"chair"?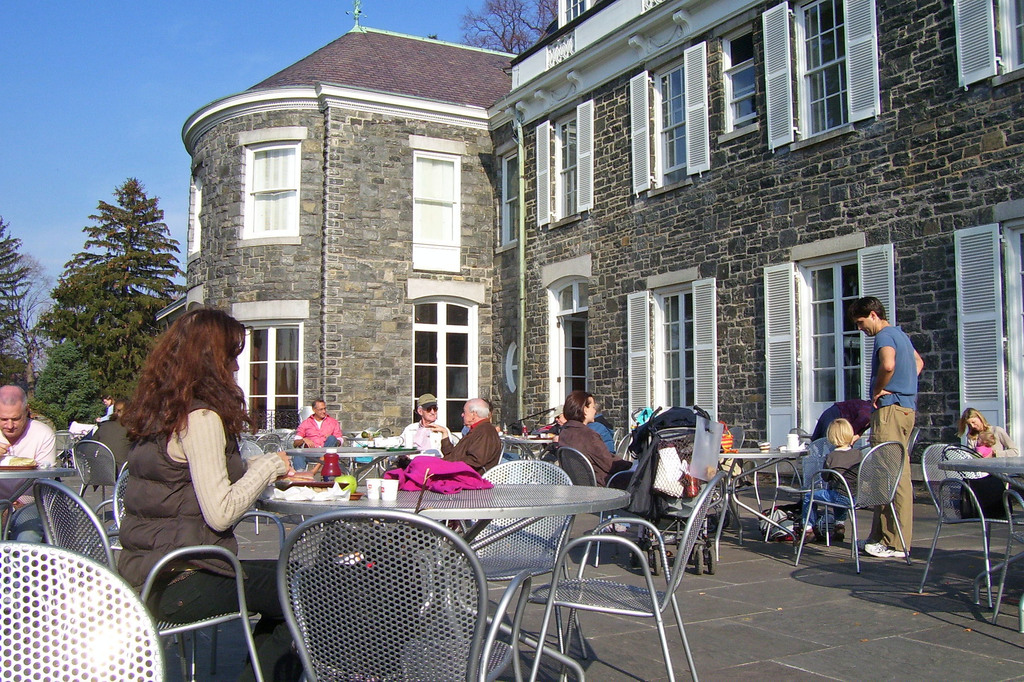
left=245, top=430, right=286, bottom=456
